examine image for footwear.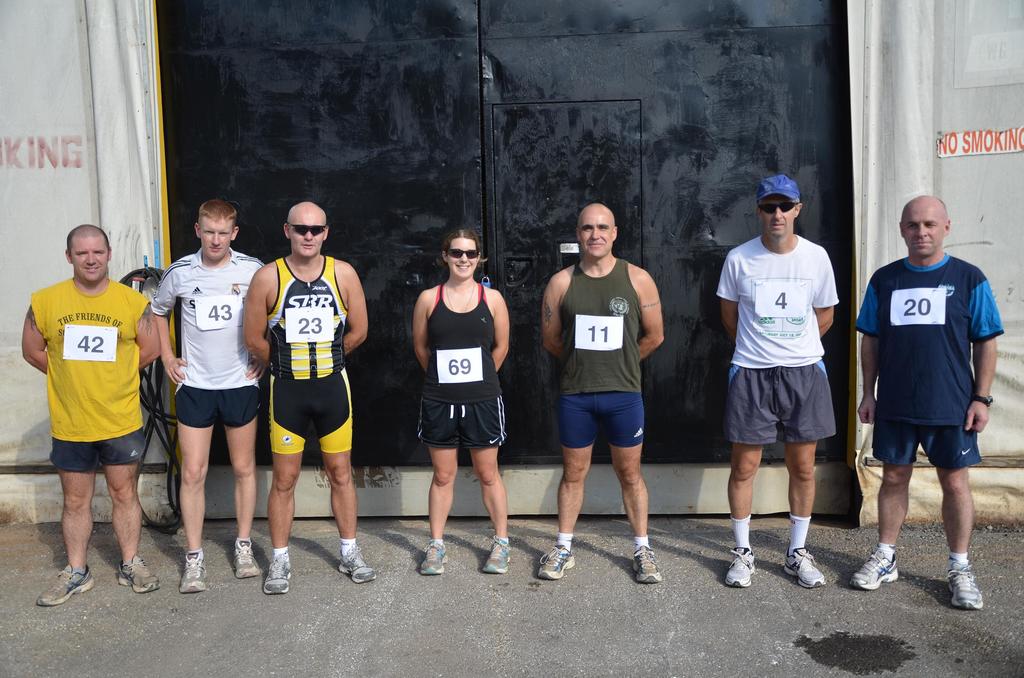
Examination result: rect(116, 554, 170, 593).
